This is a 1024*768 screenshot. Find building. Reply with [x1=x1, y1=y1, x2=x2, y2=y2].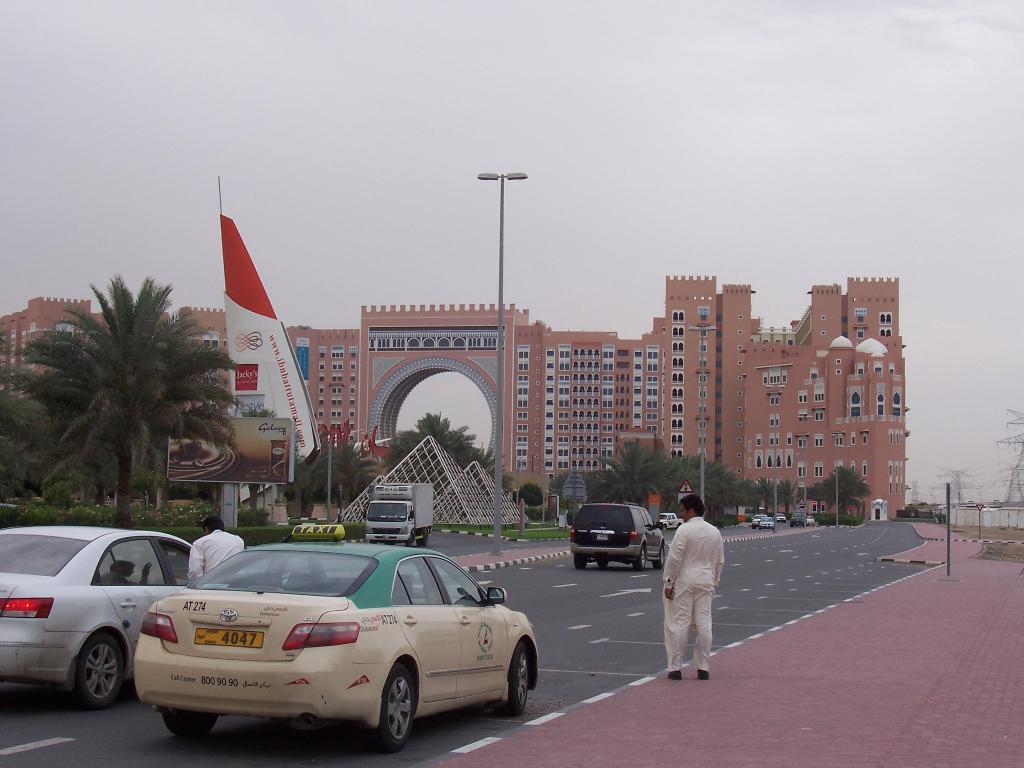
[x1=0, y1=271, x2=912, y2=521].
